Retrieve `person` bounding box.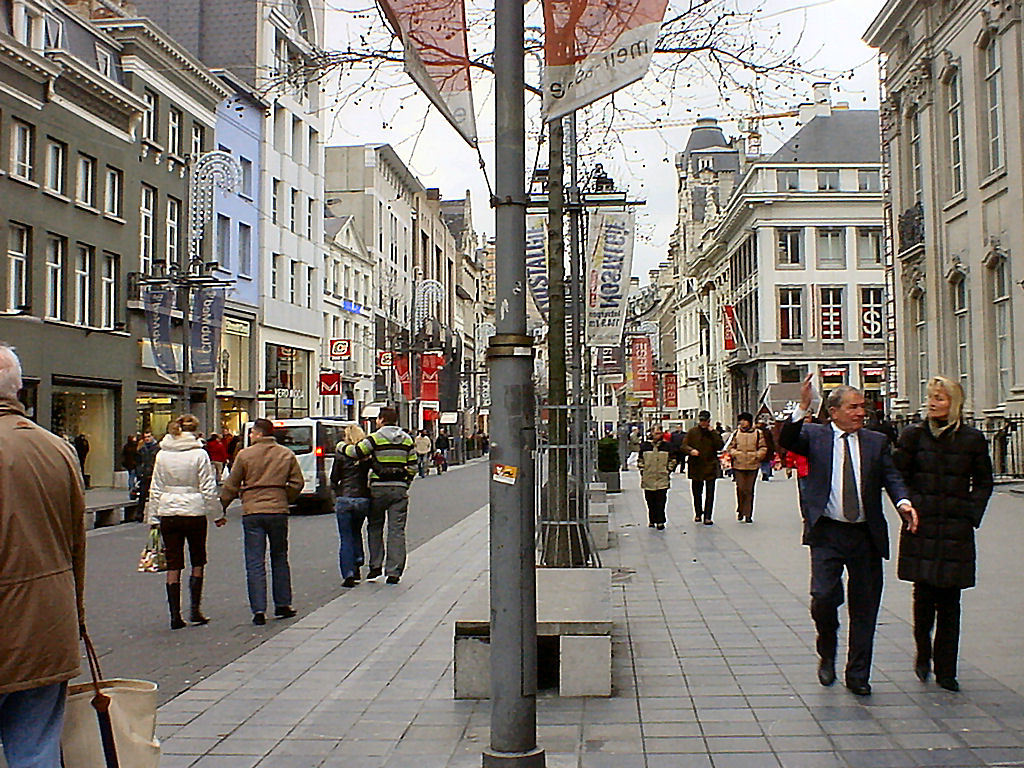
Bounding box: region(671, 419, 686, 474).
